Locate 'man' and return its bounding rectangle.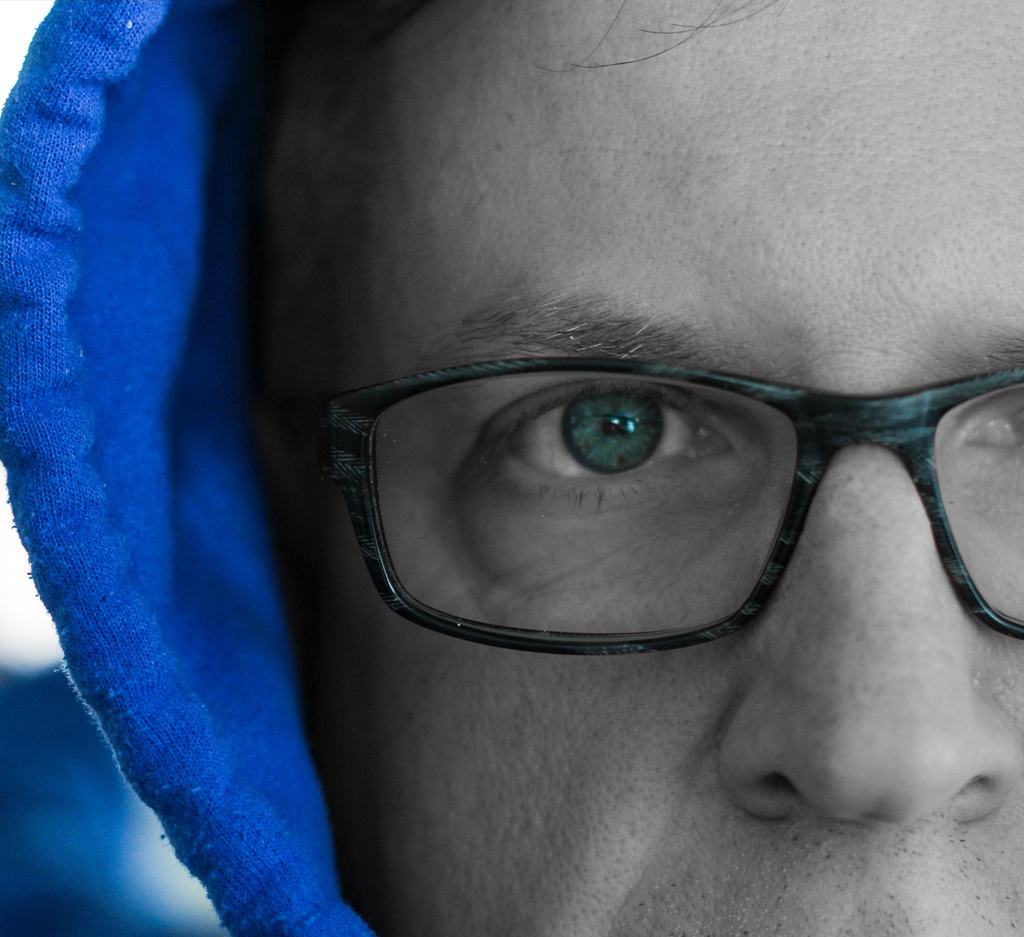
locate(127, 17, 1023, 936).
